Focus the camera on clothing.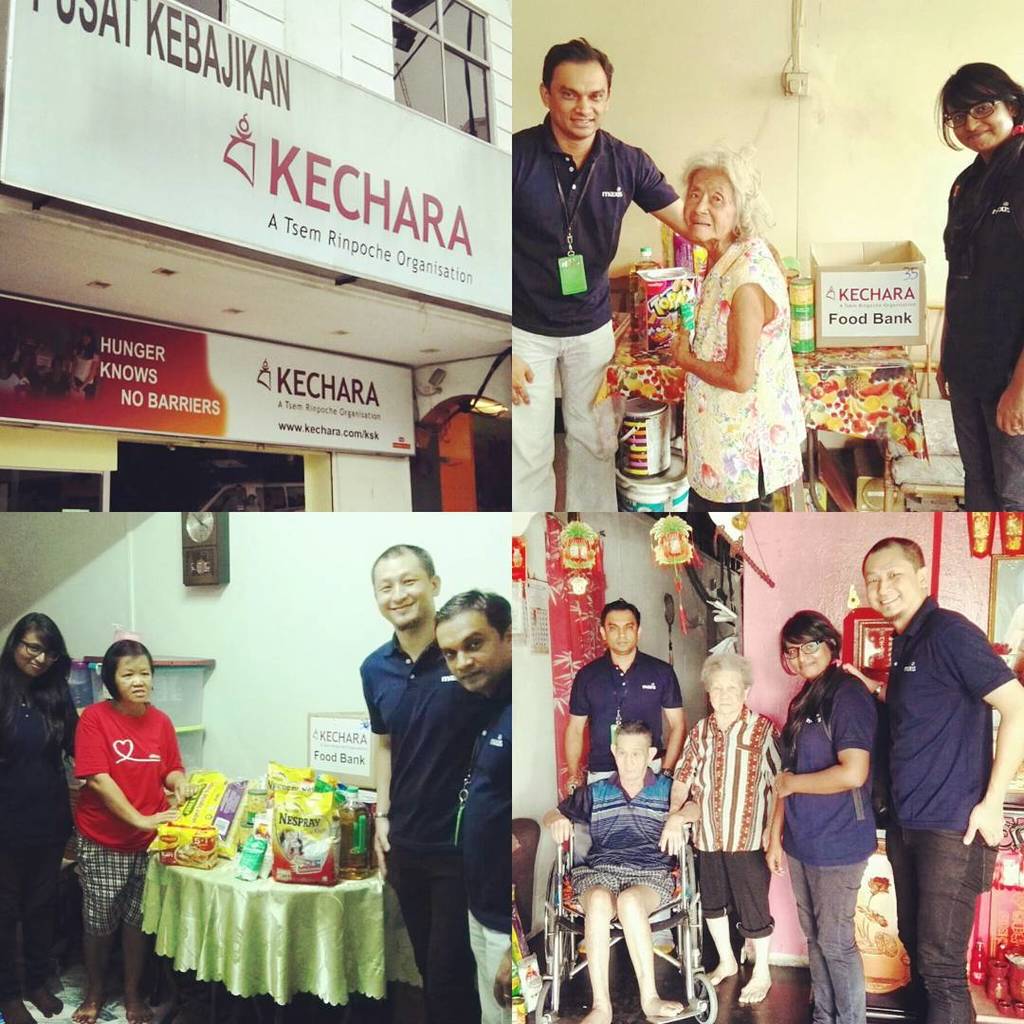
Focus region: detection(946, 388, 1023, 510).
